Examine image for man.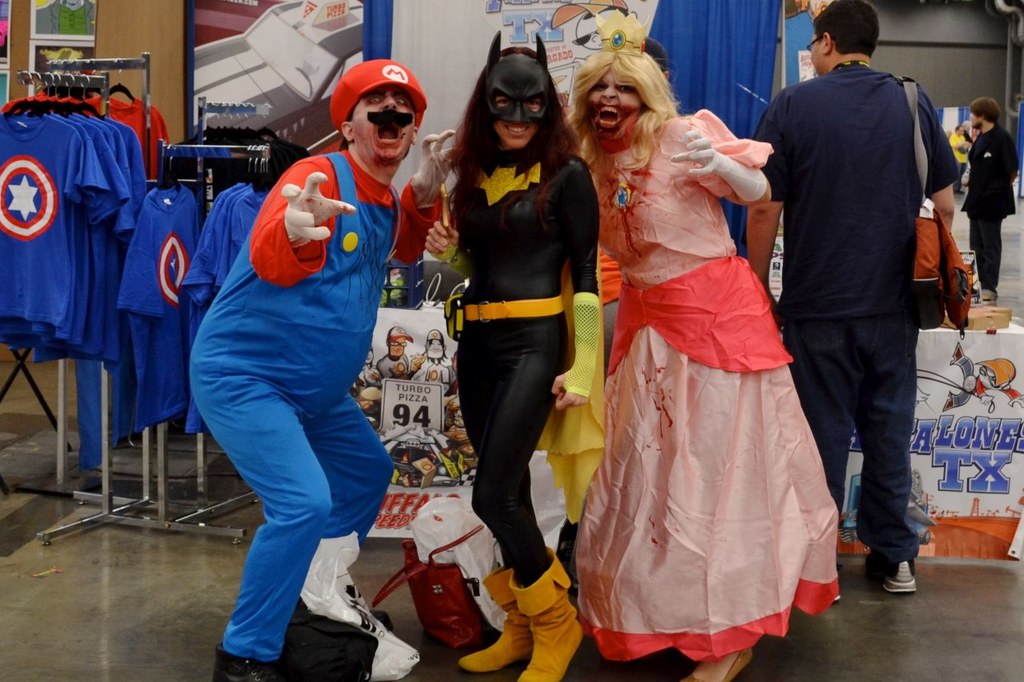
Examination result: bbox=[188, 58, 456, 681].
